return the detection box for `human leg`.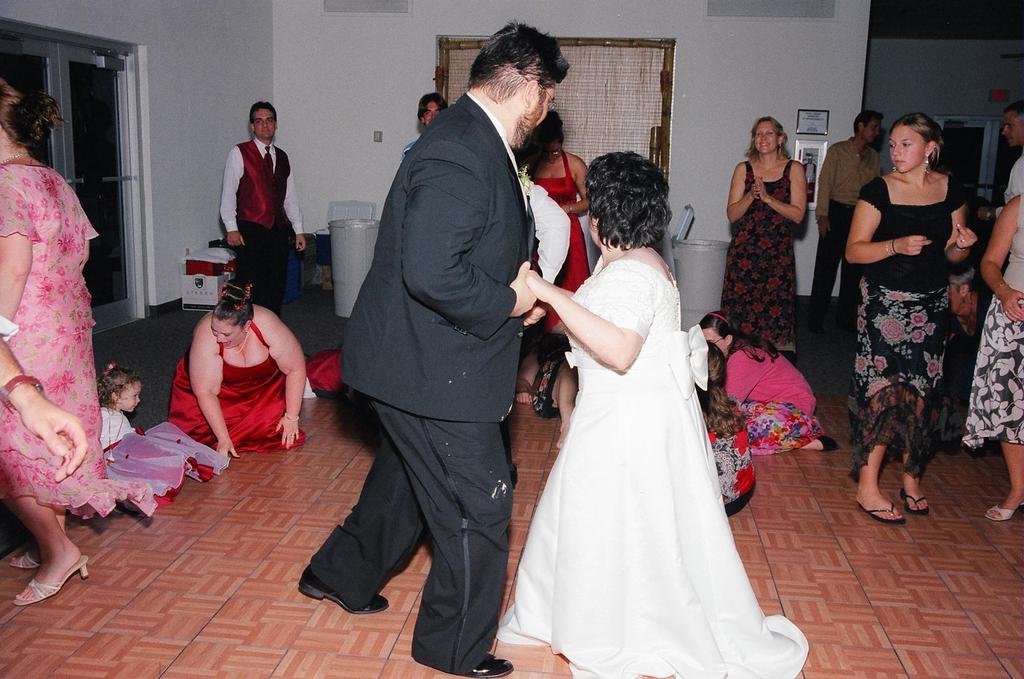
crop(266, 219, 294, 313).
